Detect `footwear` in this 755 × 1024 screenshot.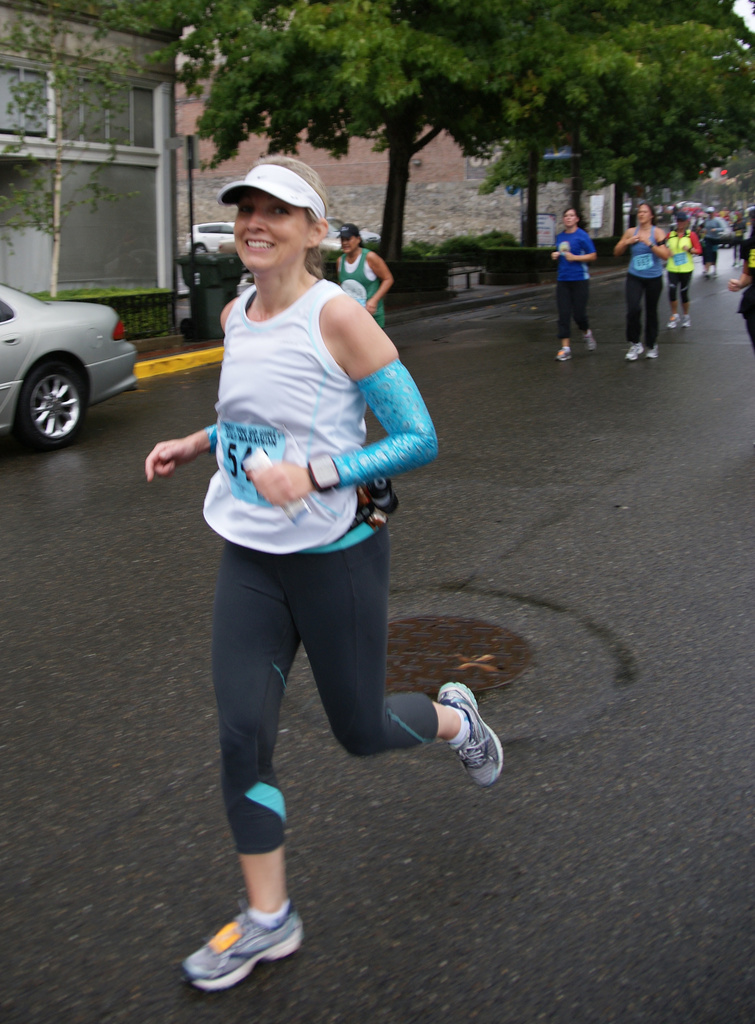
Detection: region(553, 339, 573, 360).
